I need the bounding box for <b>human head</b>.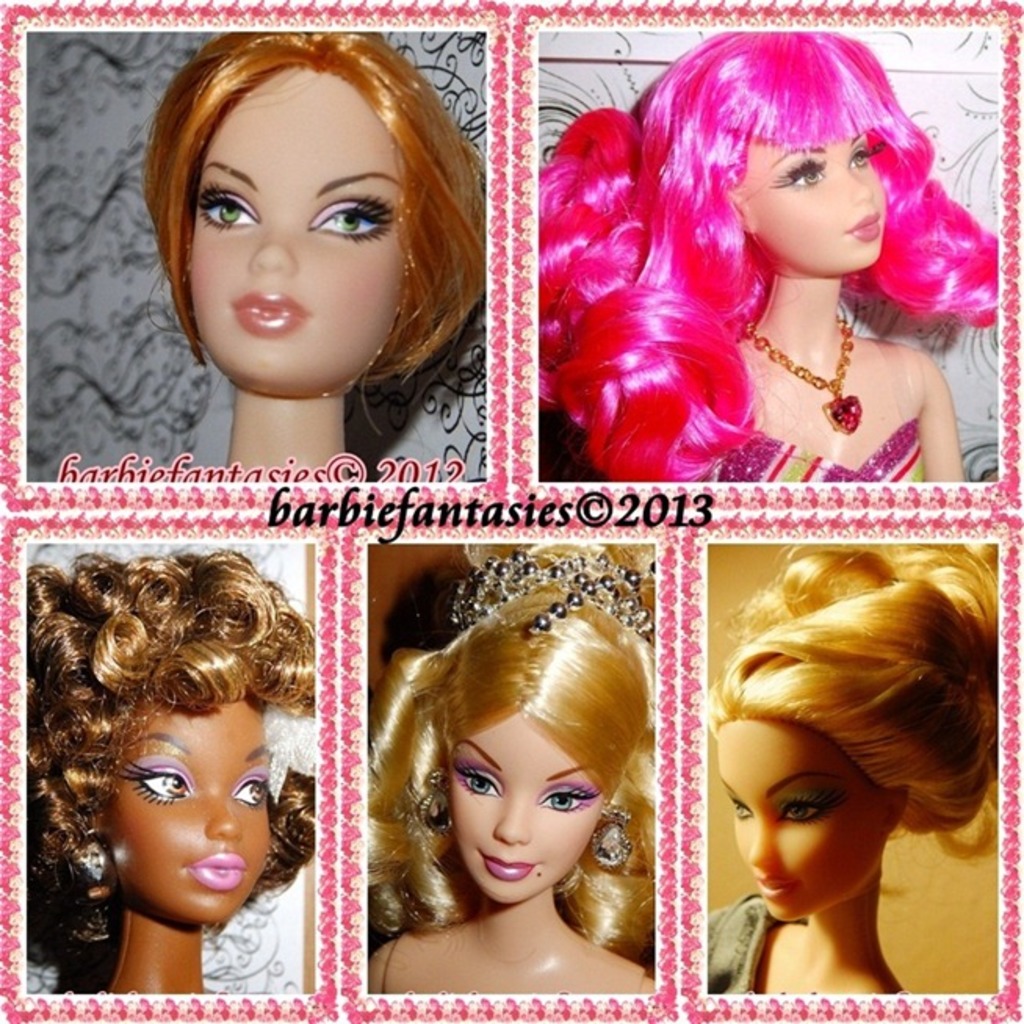
Here it is: 700:540:1001:935.
